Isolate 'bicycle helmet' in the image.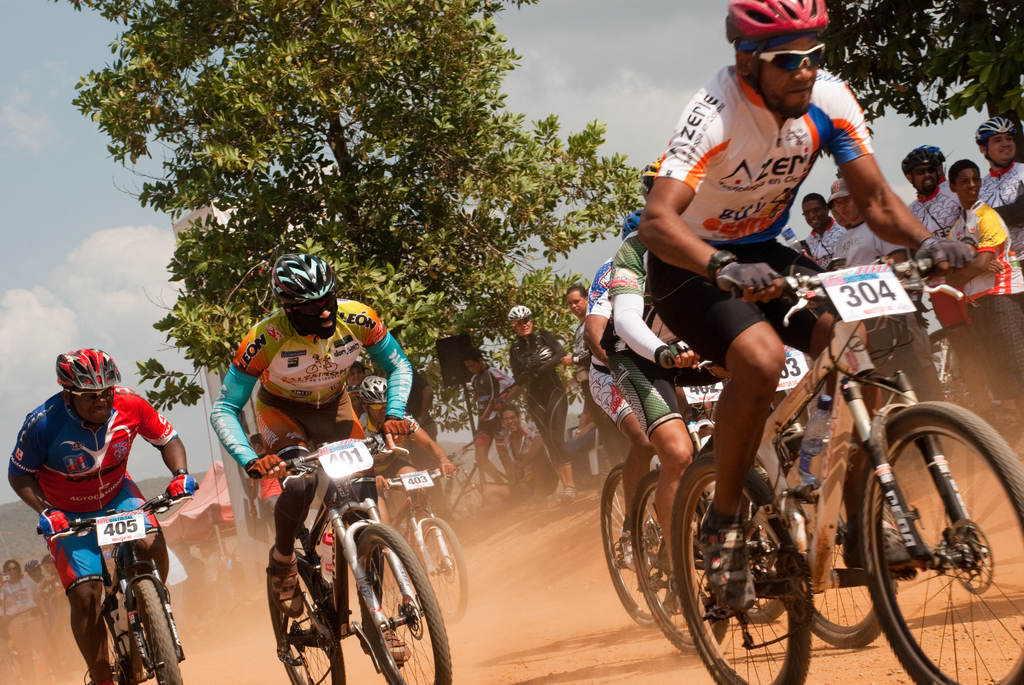
Isolated region: crop(370, 379, 396, 403).
